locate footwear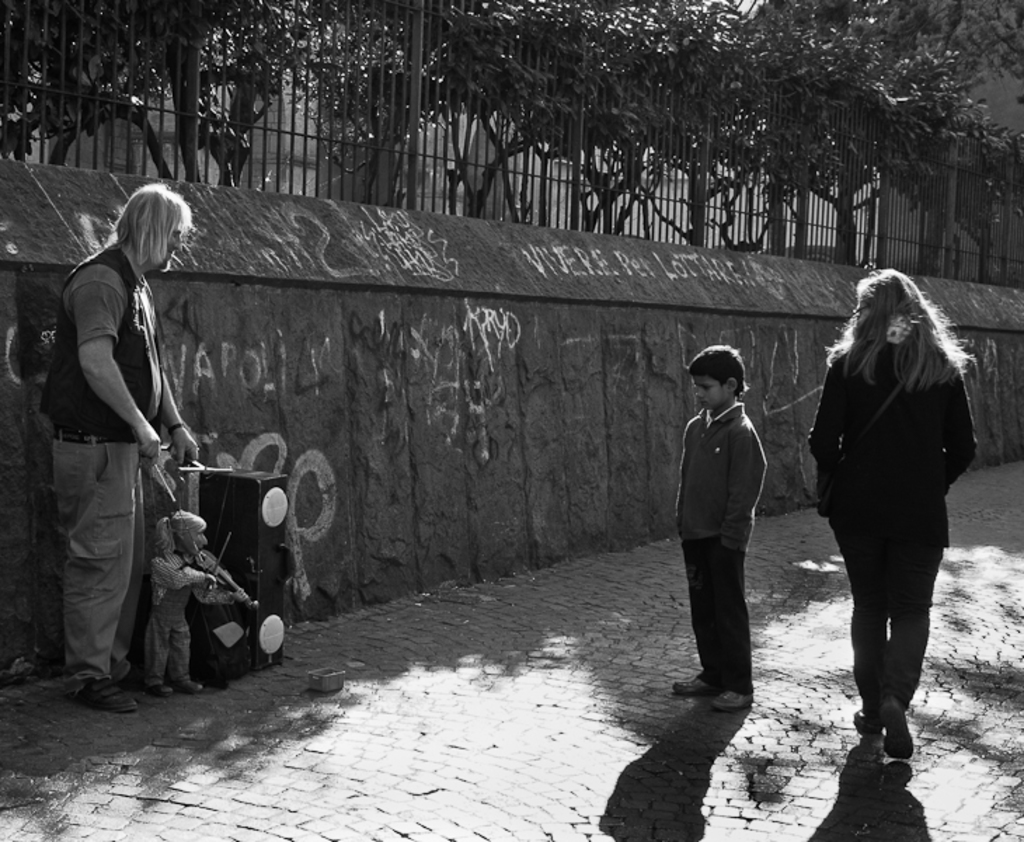
[left=708, top=688, right=763, bottom=710]
